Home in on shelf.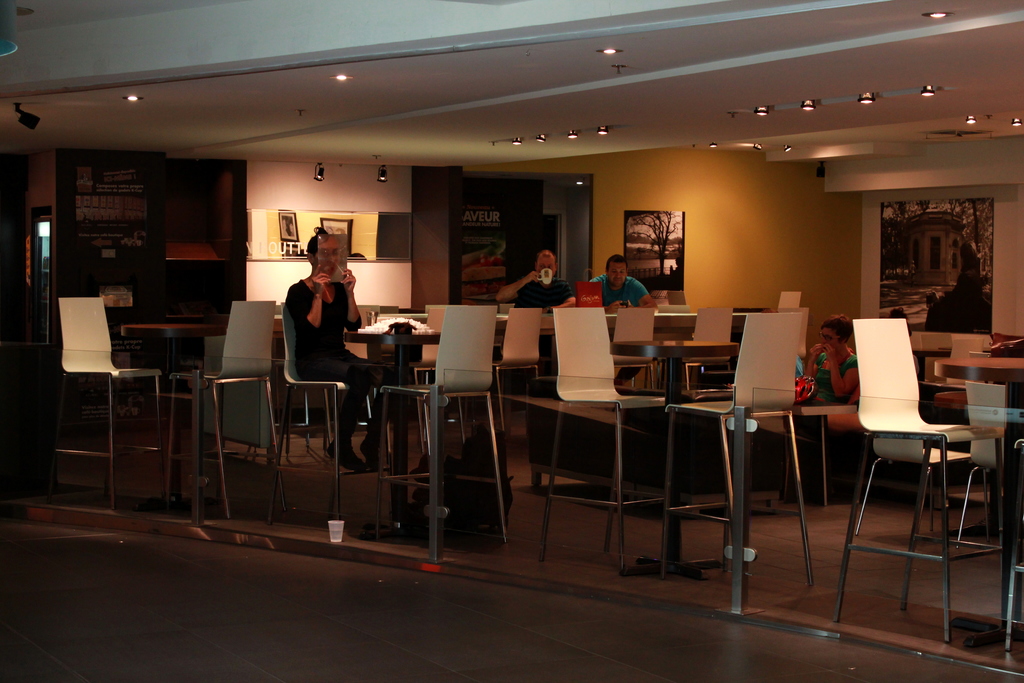
Homed in at Rect(406, 163, 593, 322).
